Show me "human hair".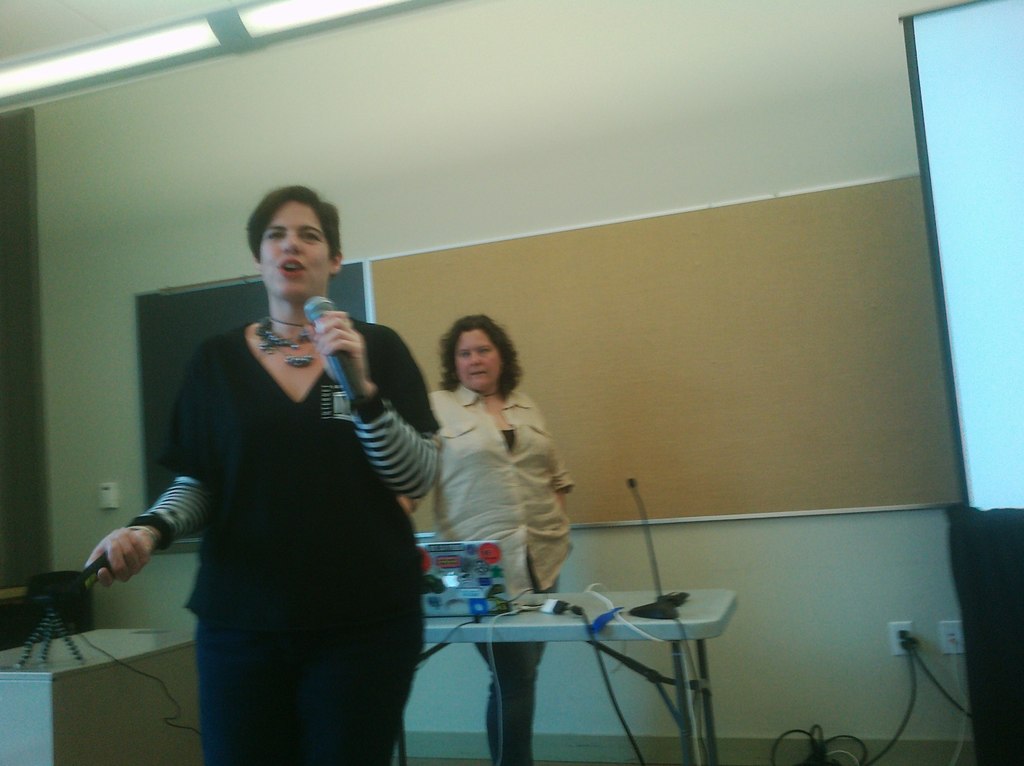
"human hair" is here: 246/179/345/268.
